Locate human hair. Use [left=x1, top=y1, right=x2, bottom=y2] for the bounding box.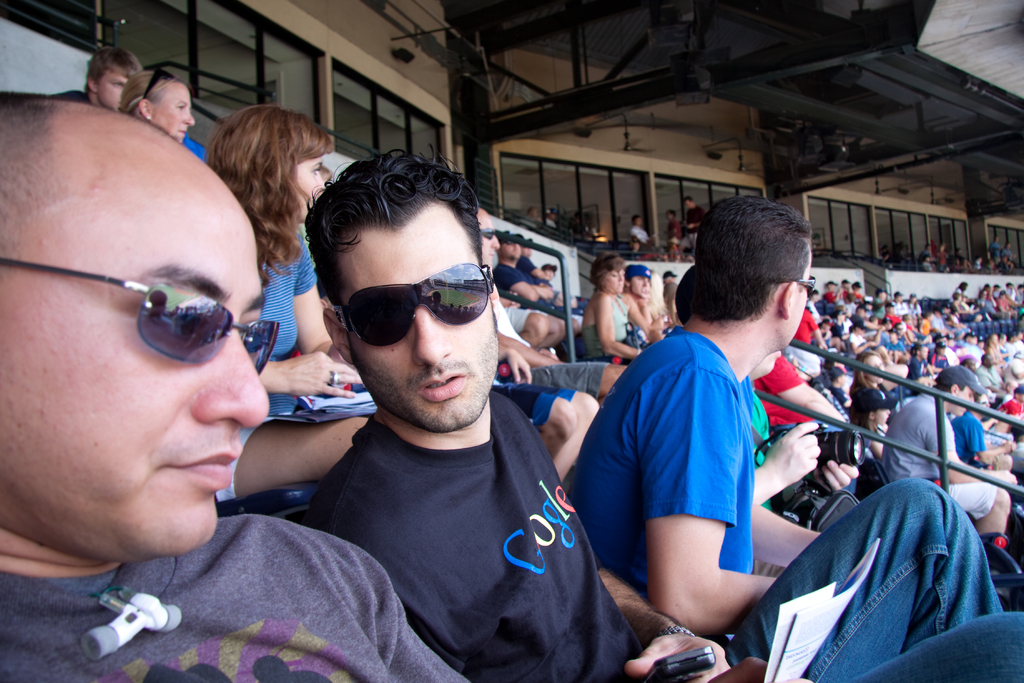
[left=690, top=193, right=820, bottom=351].
